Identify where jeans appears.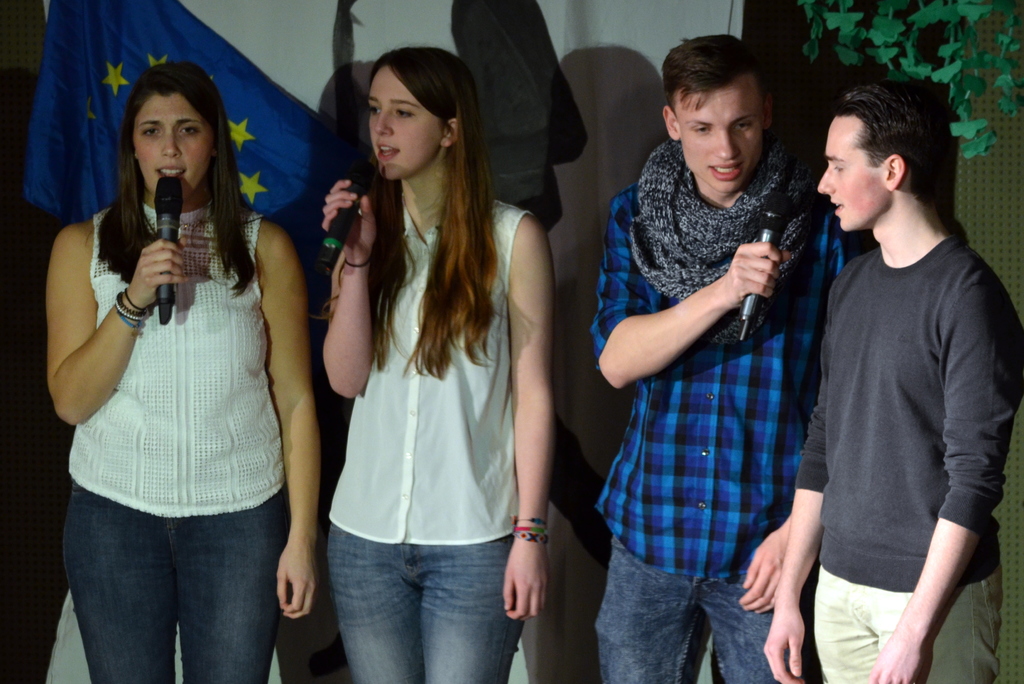
Appears at [x1=65, y1=484, x2=287, y2=683].
